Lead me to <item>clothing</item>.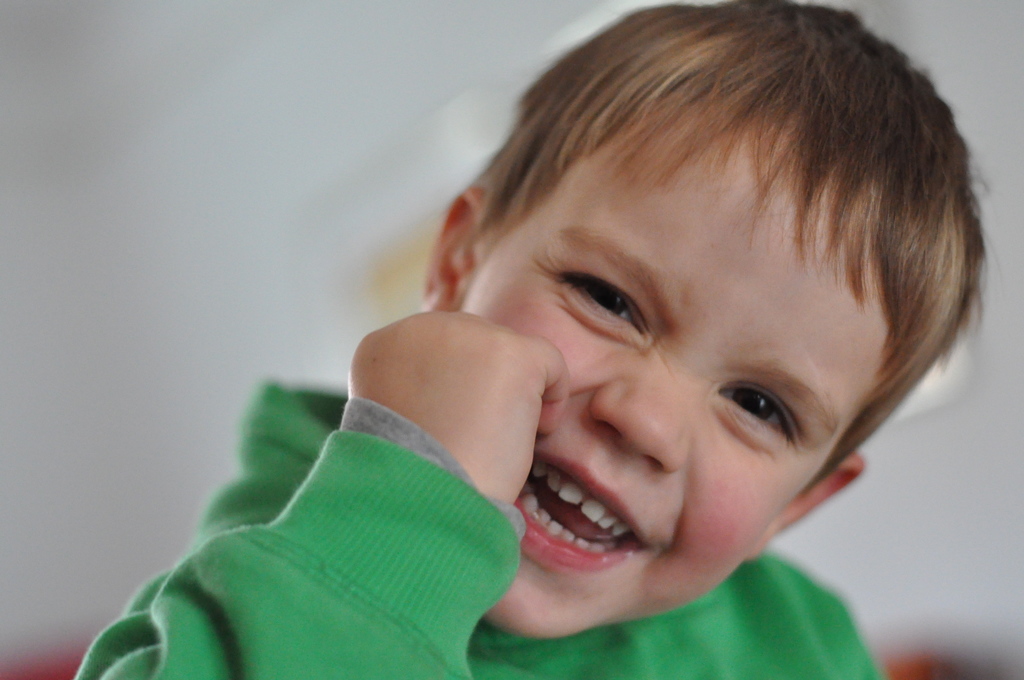
Lead to (x1=76, y1=380, x2=884, y2=679).
